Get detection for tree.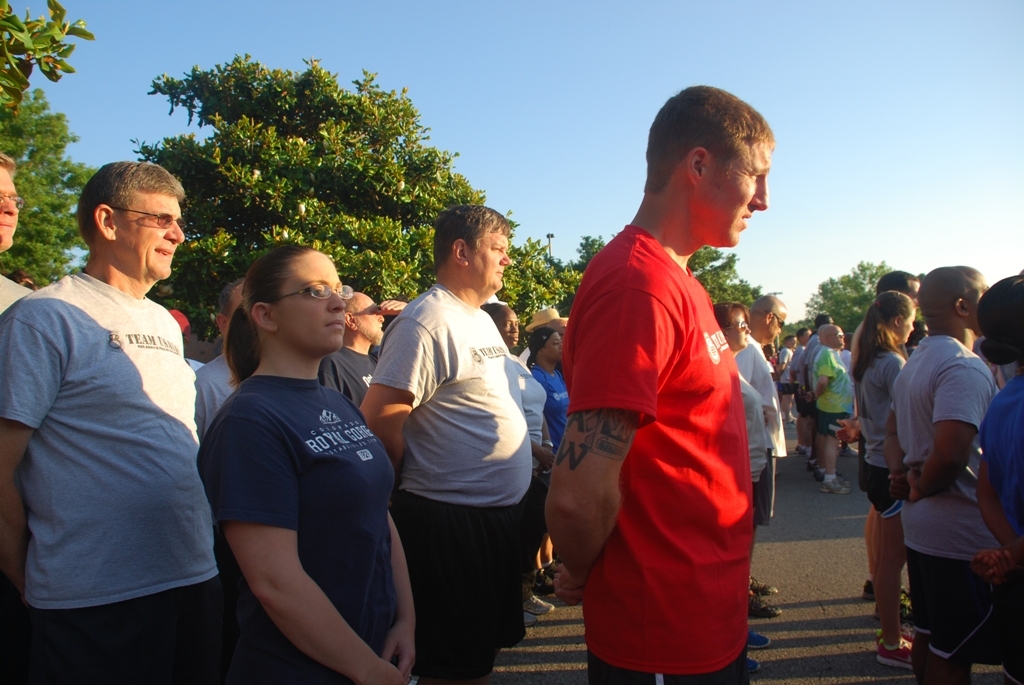
Detection: pyautogui.locateOnScreen(131, 54, 580, 334).
